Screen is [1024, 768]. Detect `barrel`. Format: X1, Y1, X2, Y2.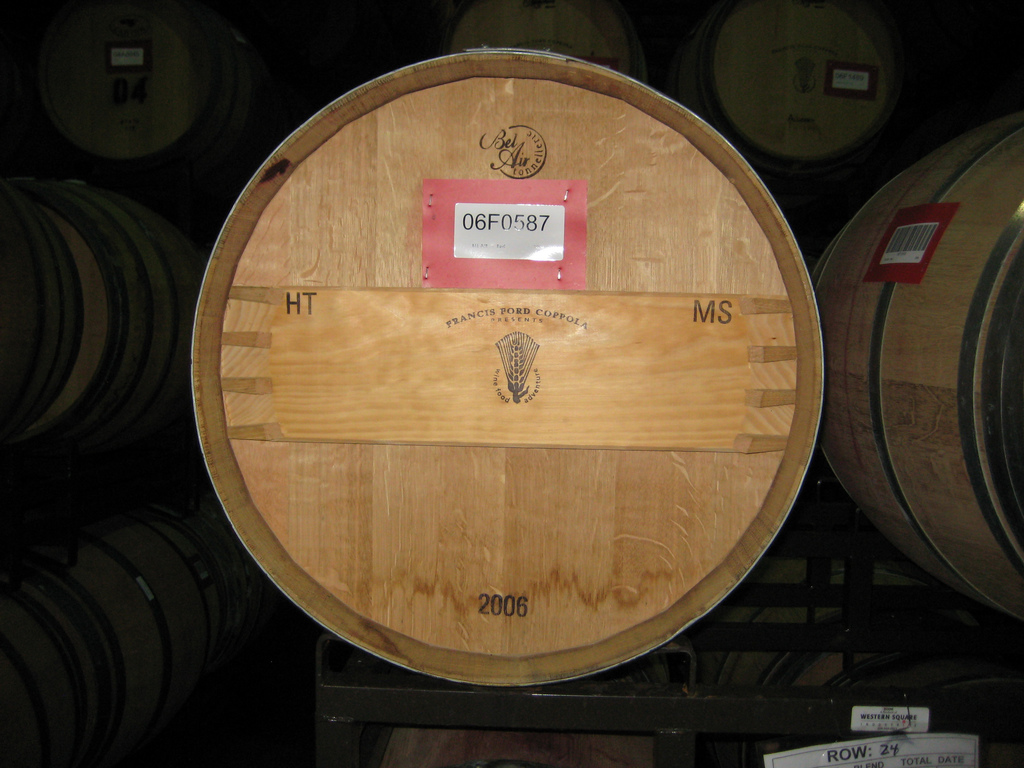
811, 102, 1023, 625.
